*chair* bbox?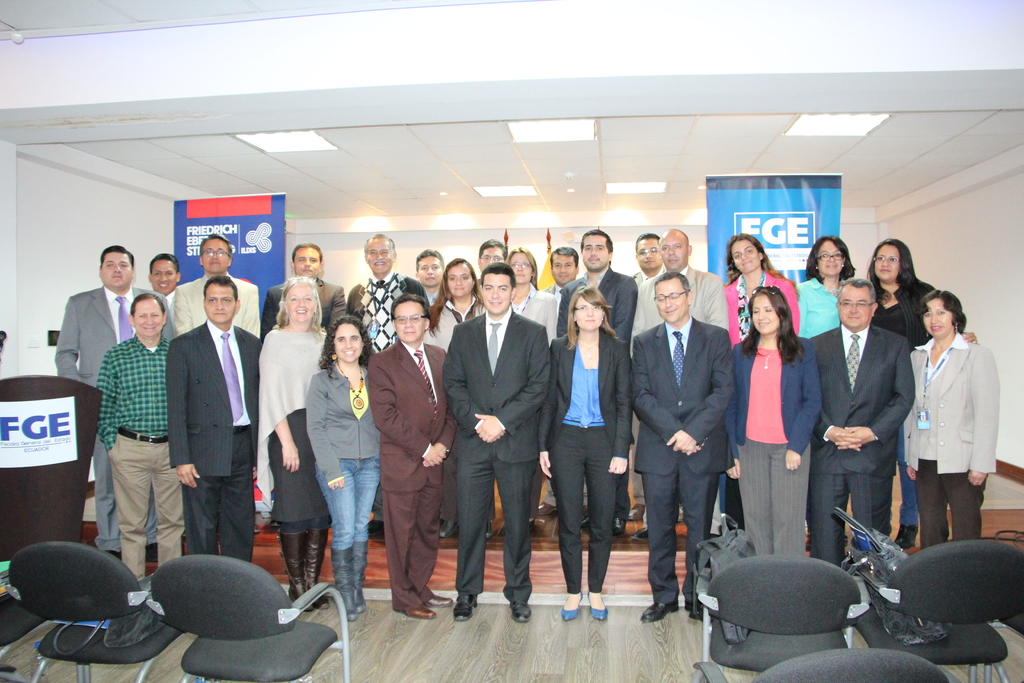
bbox=(692, 645, 961, 682)
